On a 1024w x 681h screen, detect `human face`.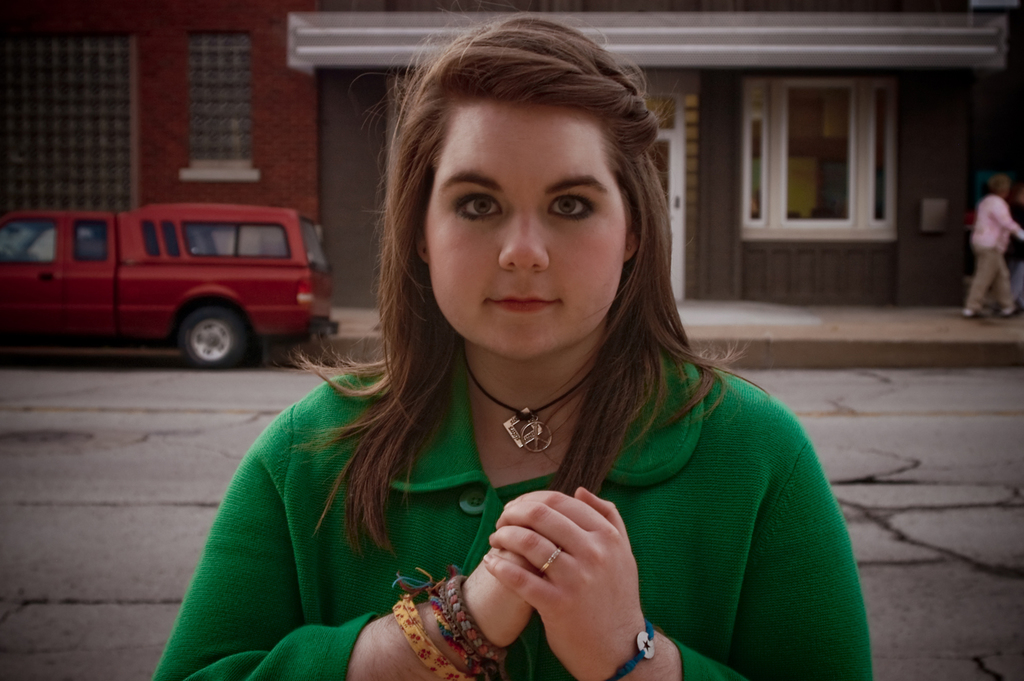
429/101/628/364.
